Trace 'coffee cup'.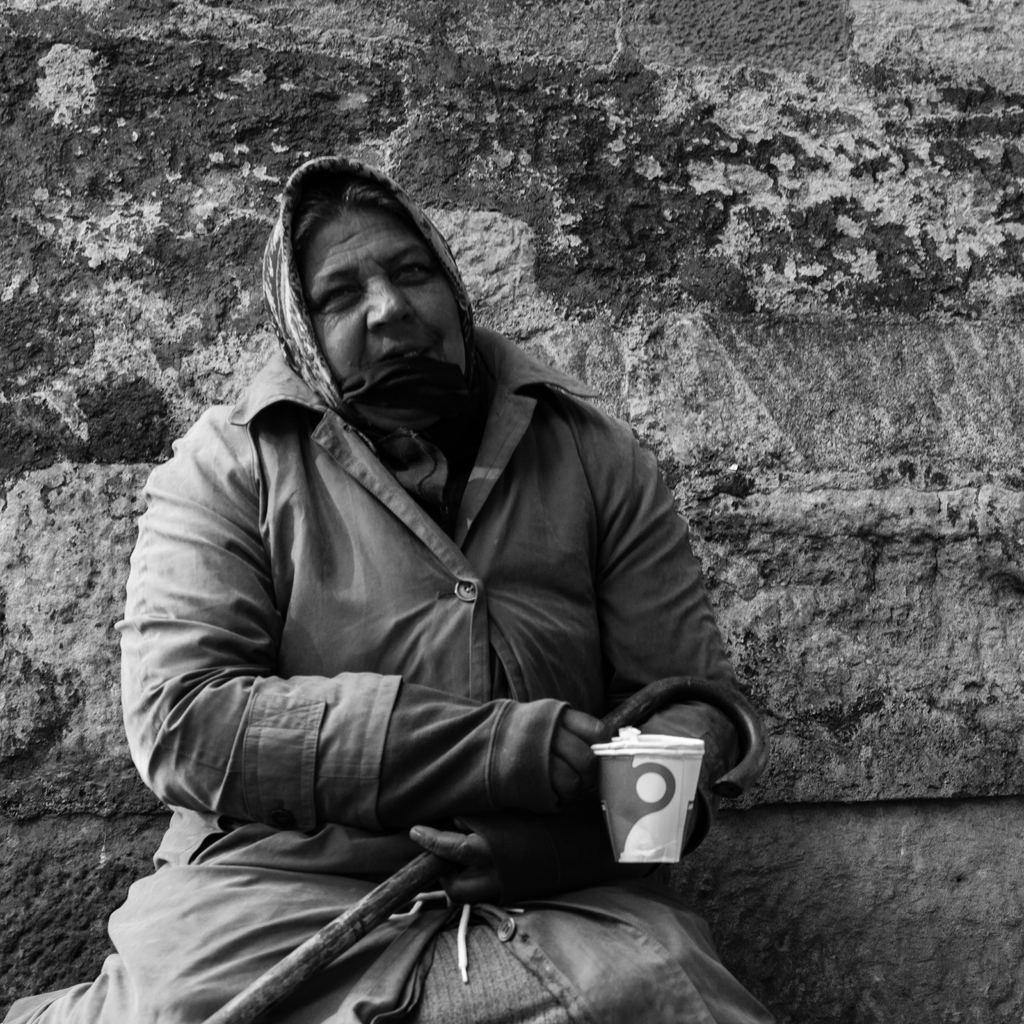
Traced to left=591, top=725, right=705, bottom=868.
